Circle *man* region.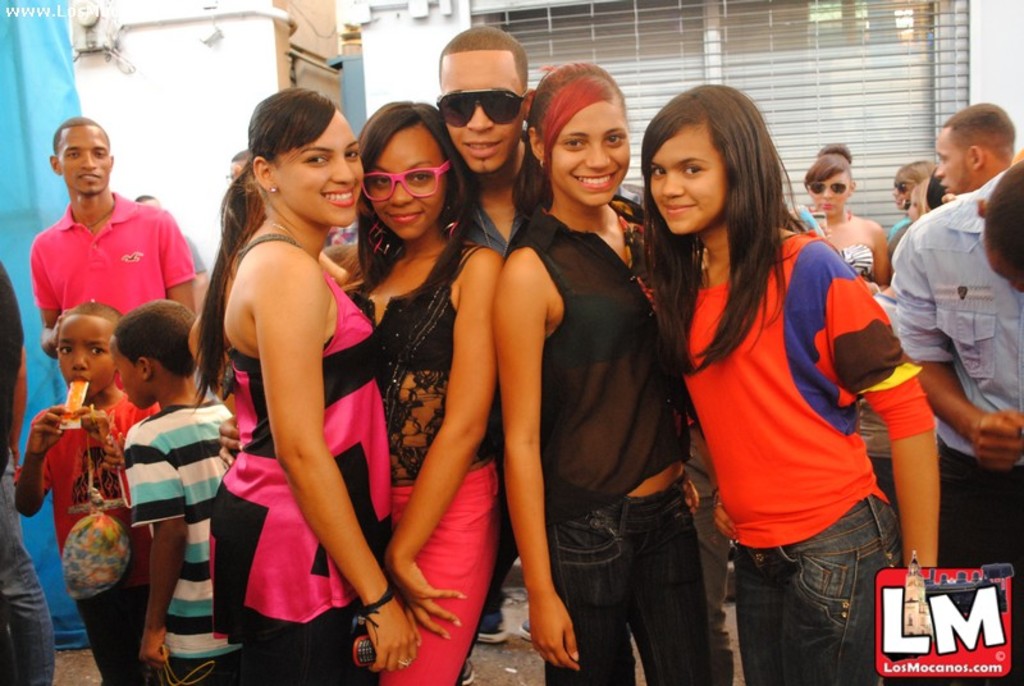
Region: select_region(24, 114, 198, 392).
